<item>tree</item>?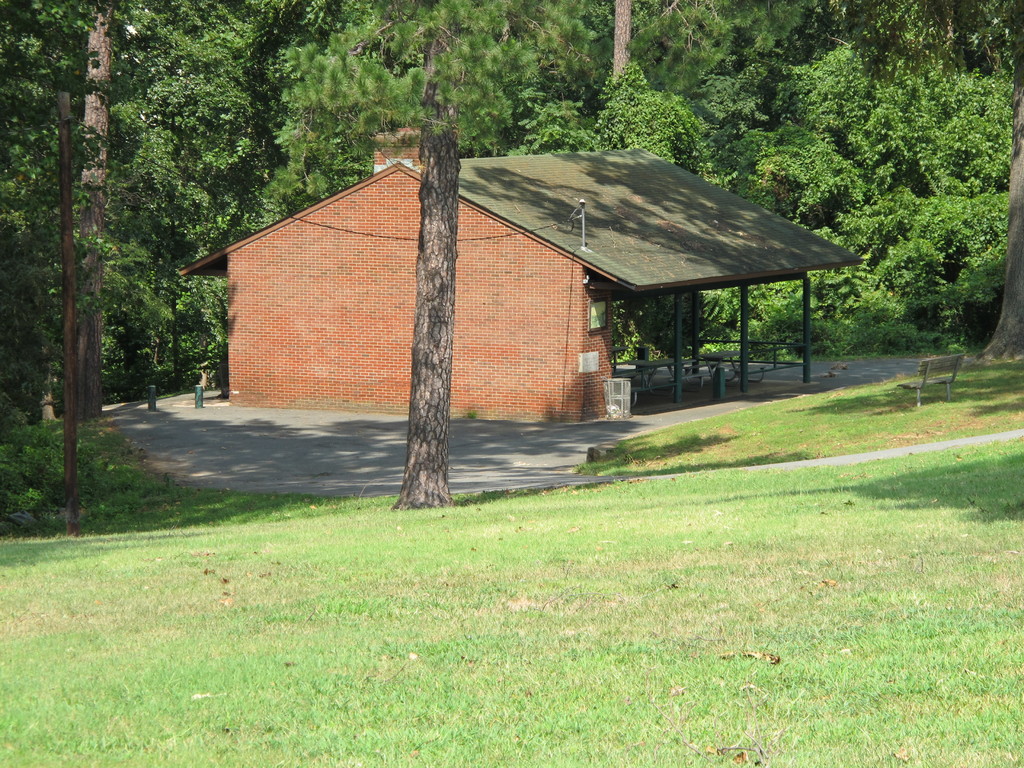
x1=379, y1=0, x2=463, y2=518
